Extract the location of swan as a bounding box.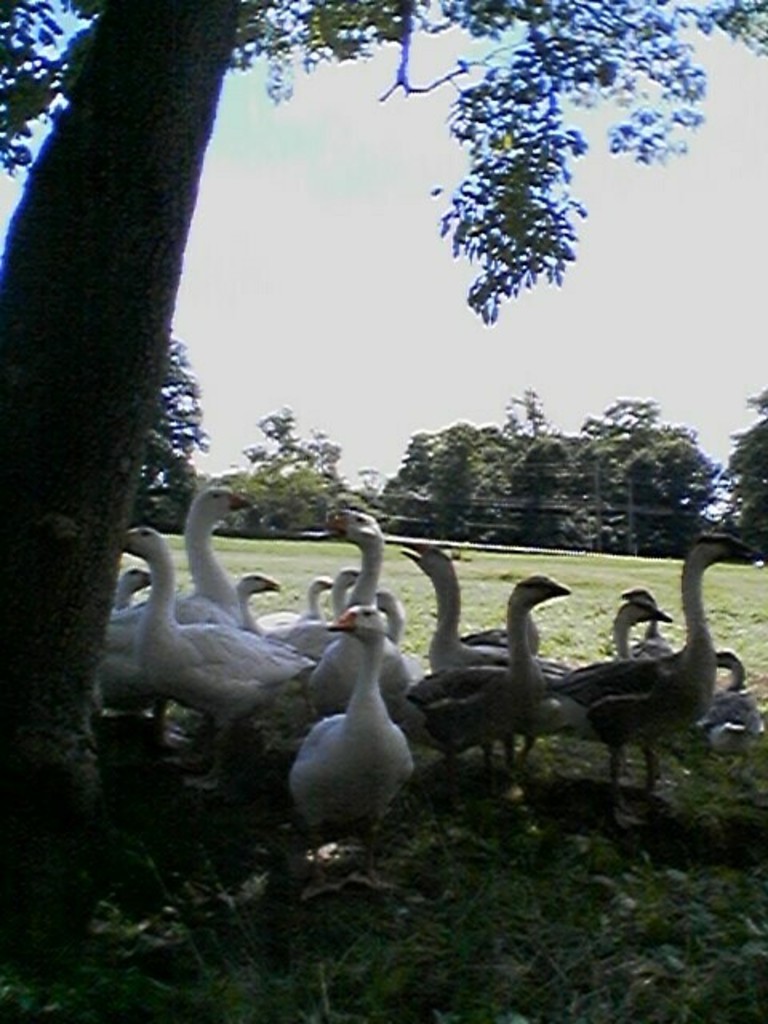
[x1=546, y1=534, x2=757, y2=808].
